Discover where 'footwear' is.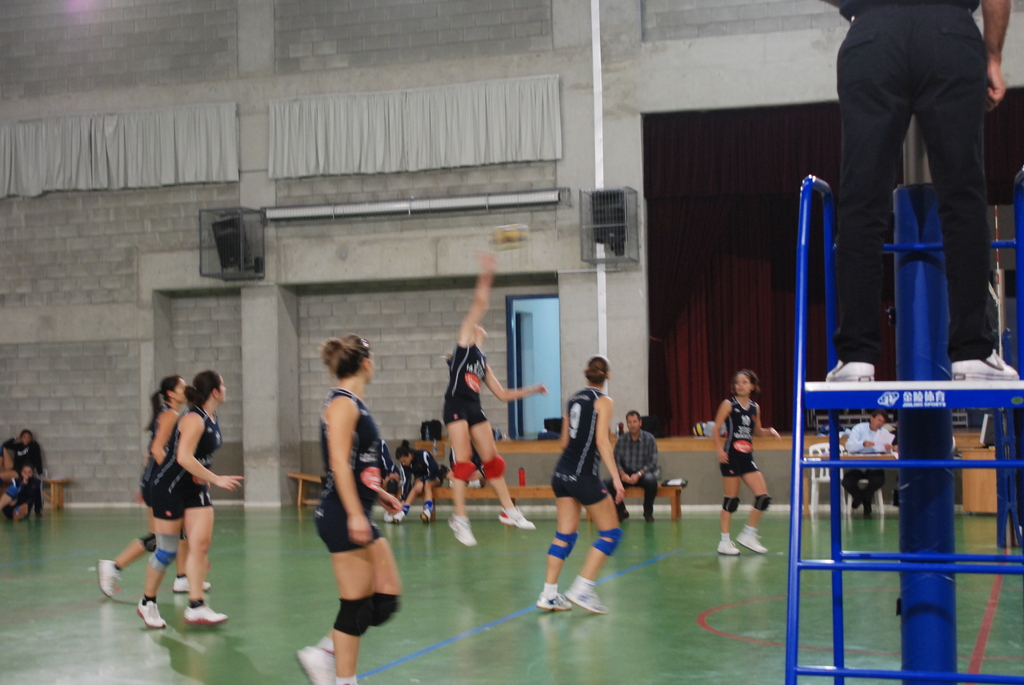
Discovered at box=[534, 590, 569, 614].
